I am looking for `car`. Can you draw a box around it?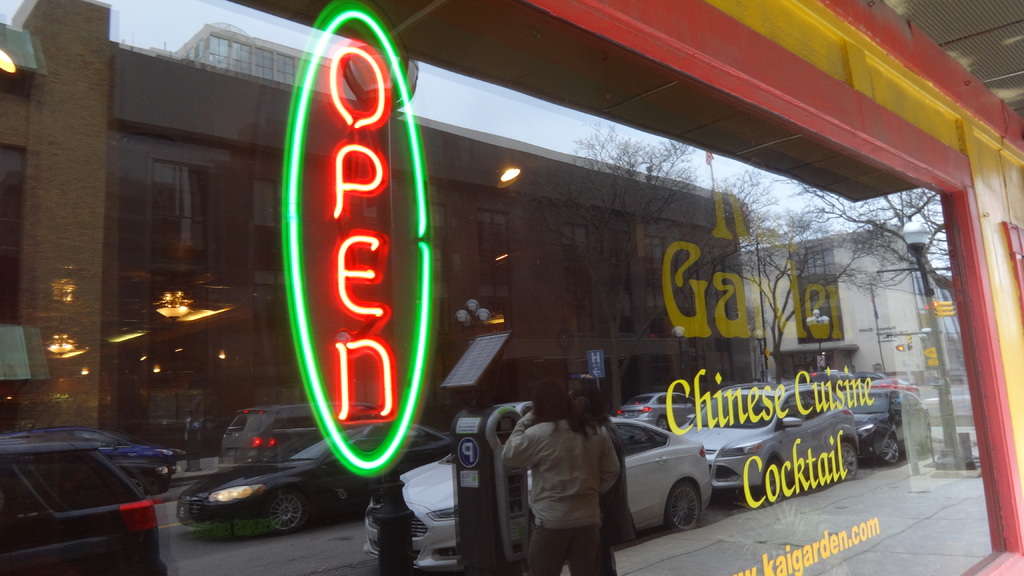
Sure, the bounding box is detection(172, 417, 447, 534).
